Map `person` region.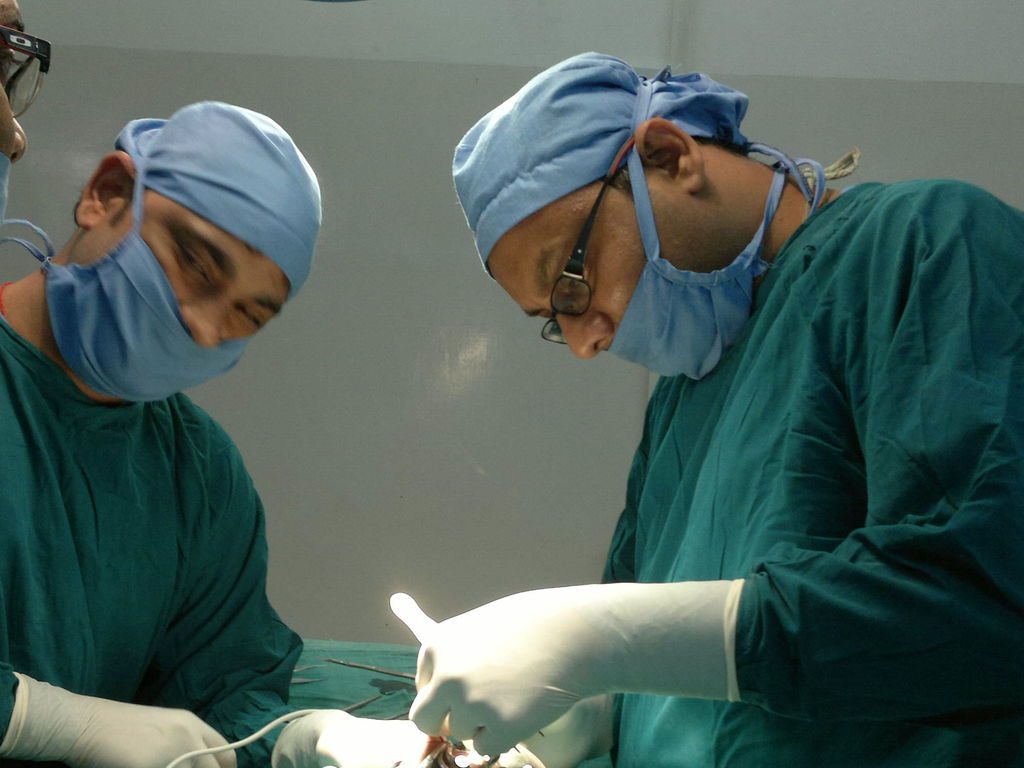
Mapped to [x1=396, y1=47, x2=1023, y2=767].
